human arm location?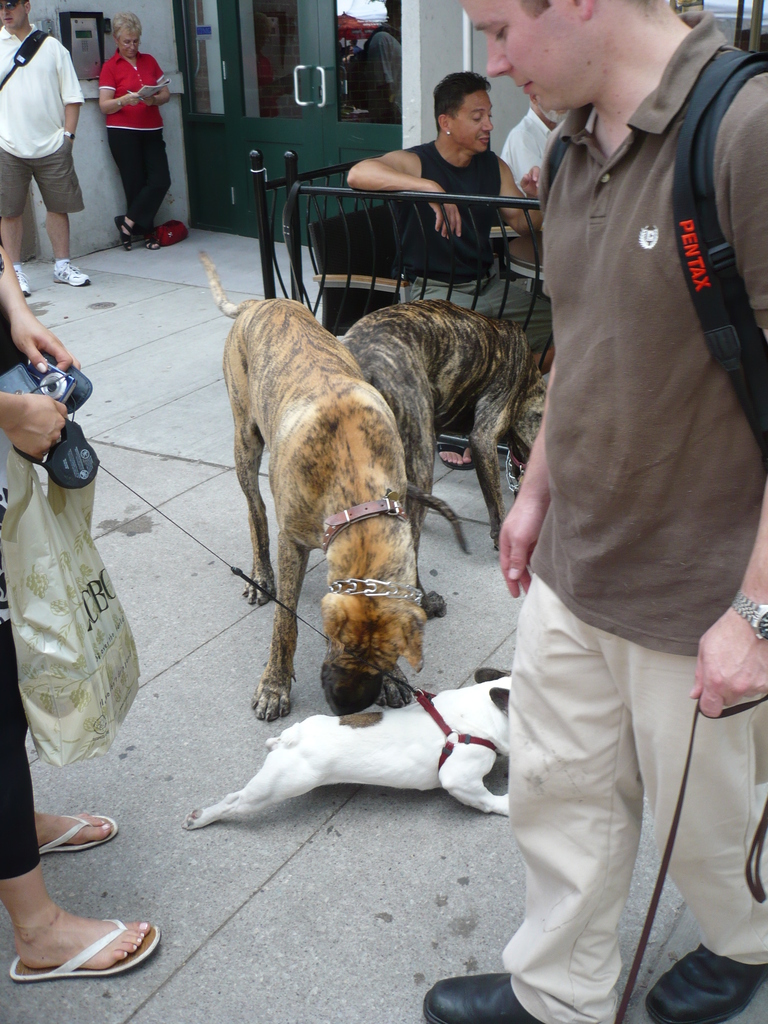
x1=689 y1=480 x2=767 y2=719
